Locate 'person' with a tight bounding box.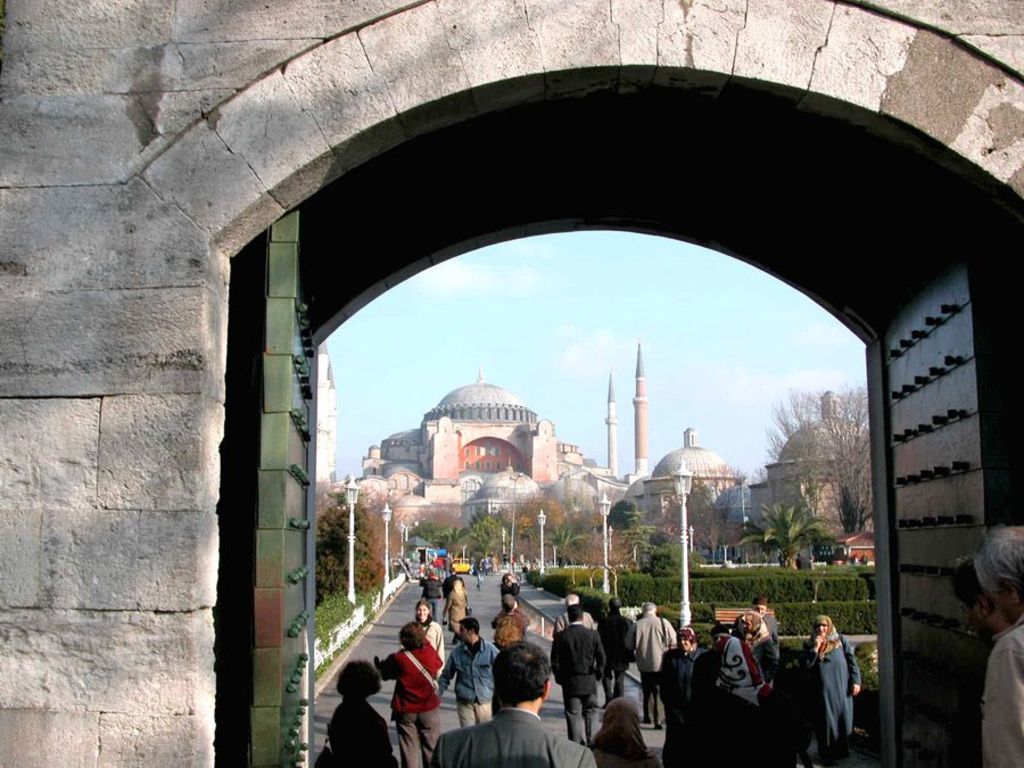
{"left": 433, "top": 620, "right": 504, "bottom": 727}.
